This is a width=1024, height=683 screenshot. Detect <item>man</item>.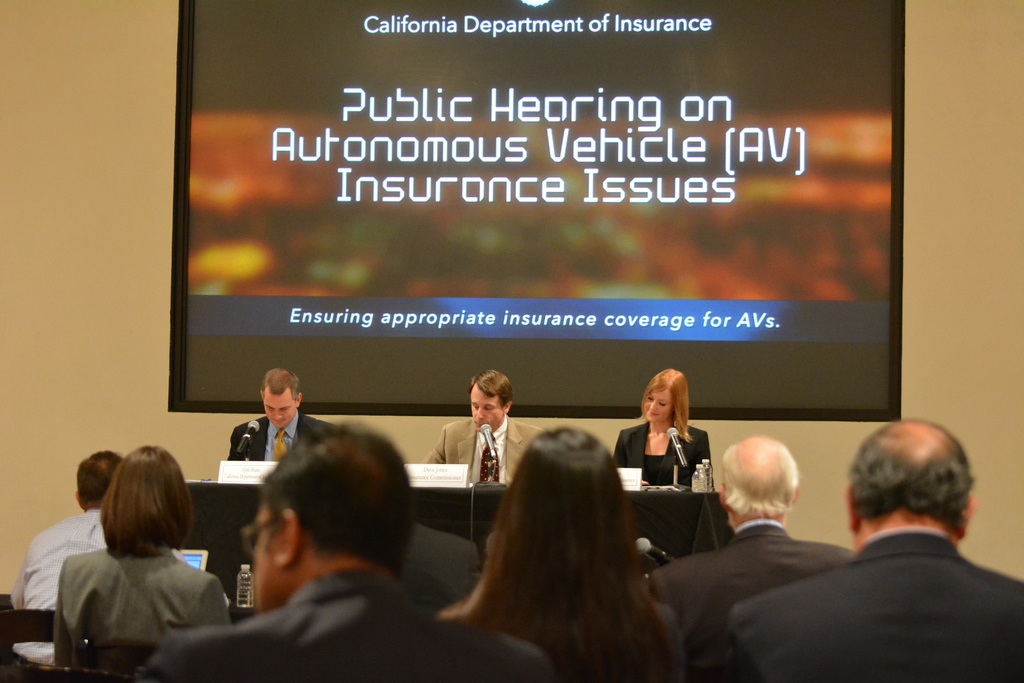
box=[10, 446, 125, 666].
